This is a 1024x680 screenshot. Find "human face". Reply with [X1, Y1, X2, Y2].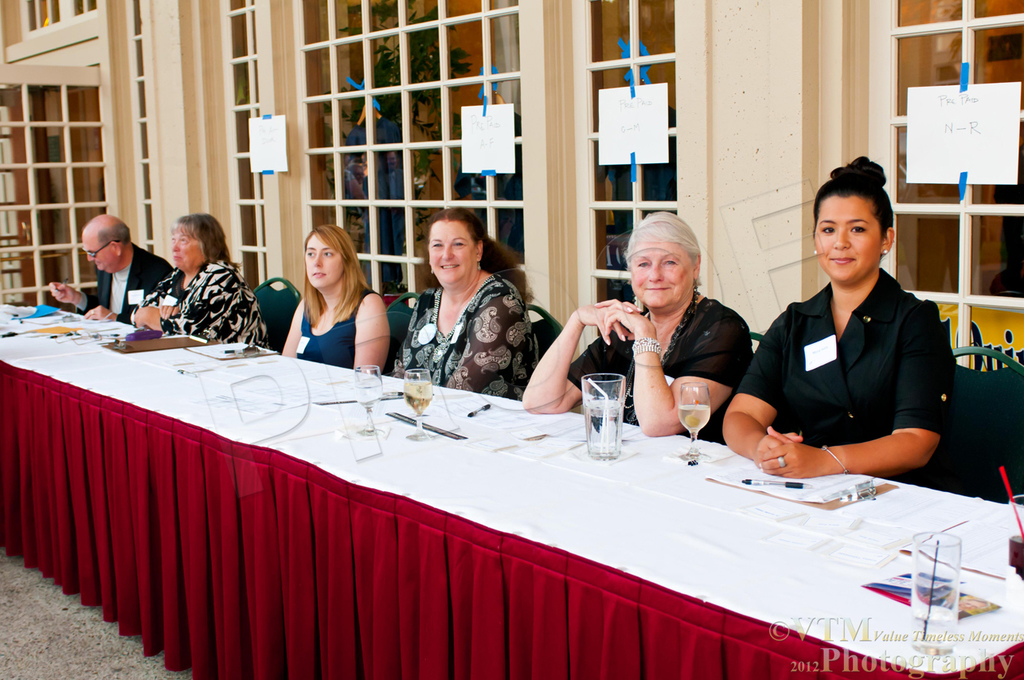
[171, 227, 201, 269].
